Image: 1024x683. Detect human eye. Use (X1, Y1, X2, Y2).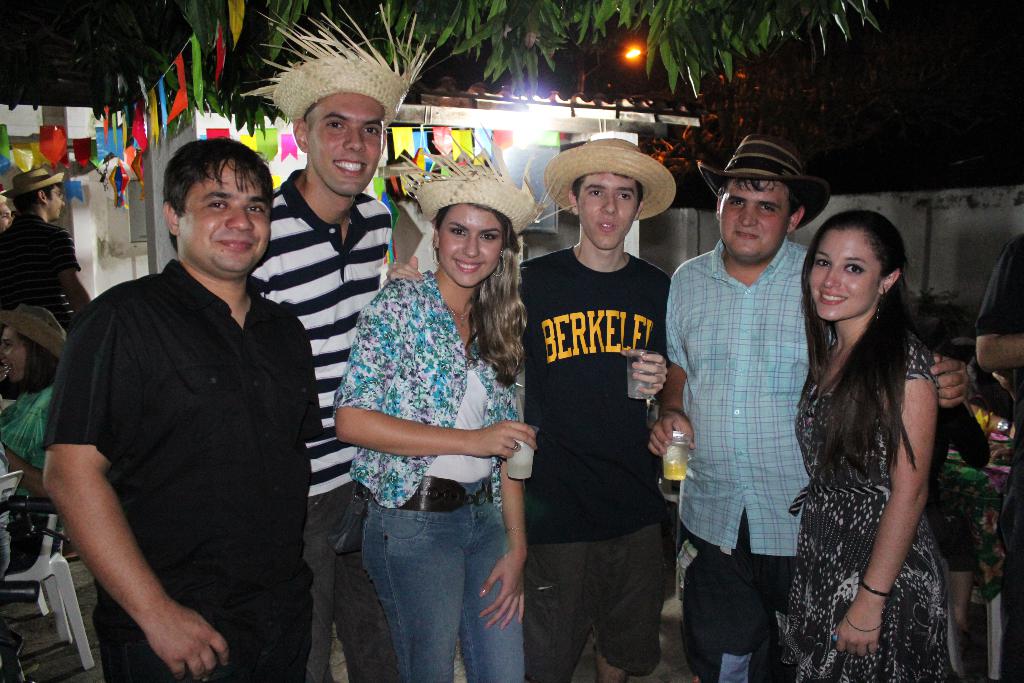
(844, 262, 867, 276).
